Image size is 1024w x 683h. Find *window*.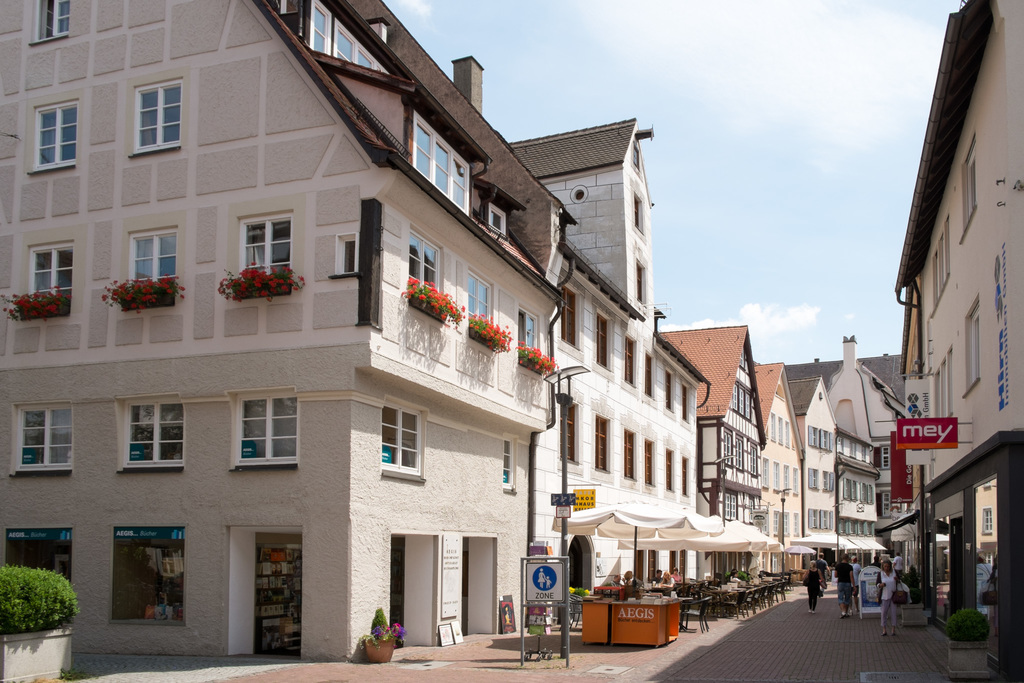
bbox(789, 423, 796, 448).
